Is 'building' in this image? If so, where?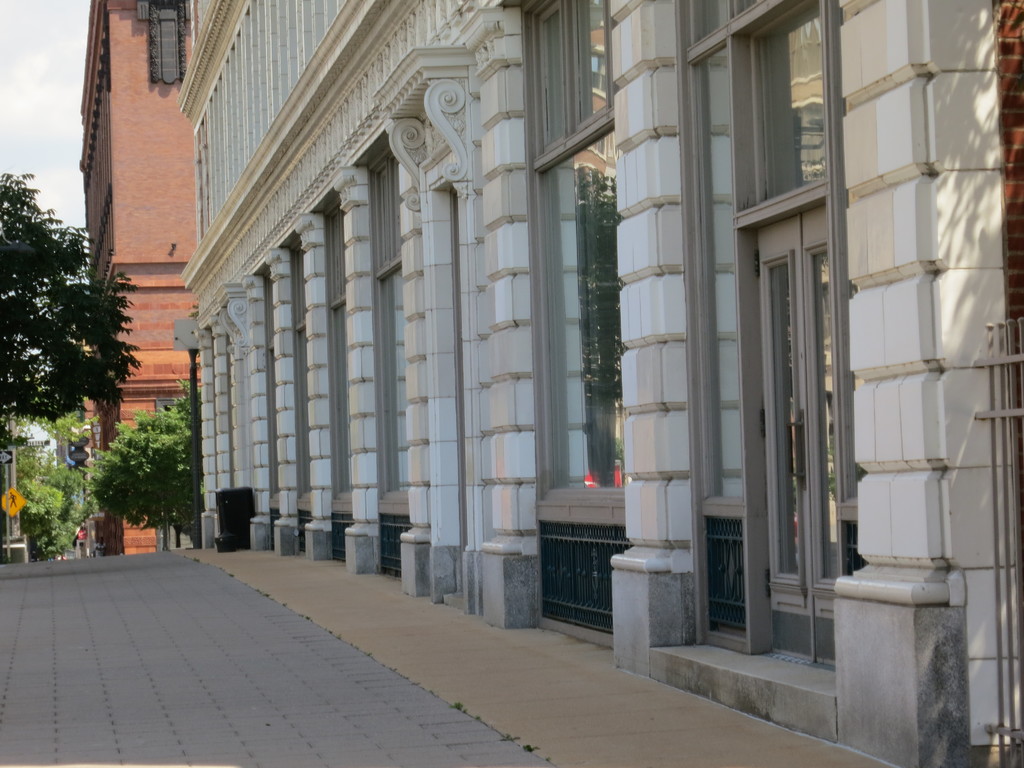
Yes, at Rect(77, 0, 205, 556).
